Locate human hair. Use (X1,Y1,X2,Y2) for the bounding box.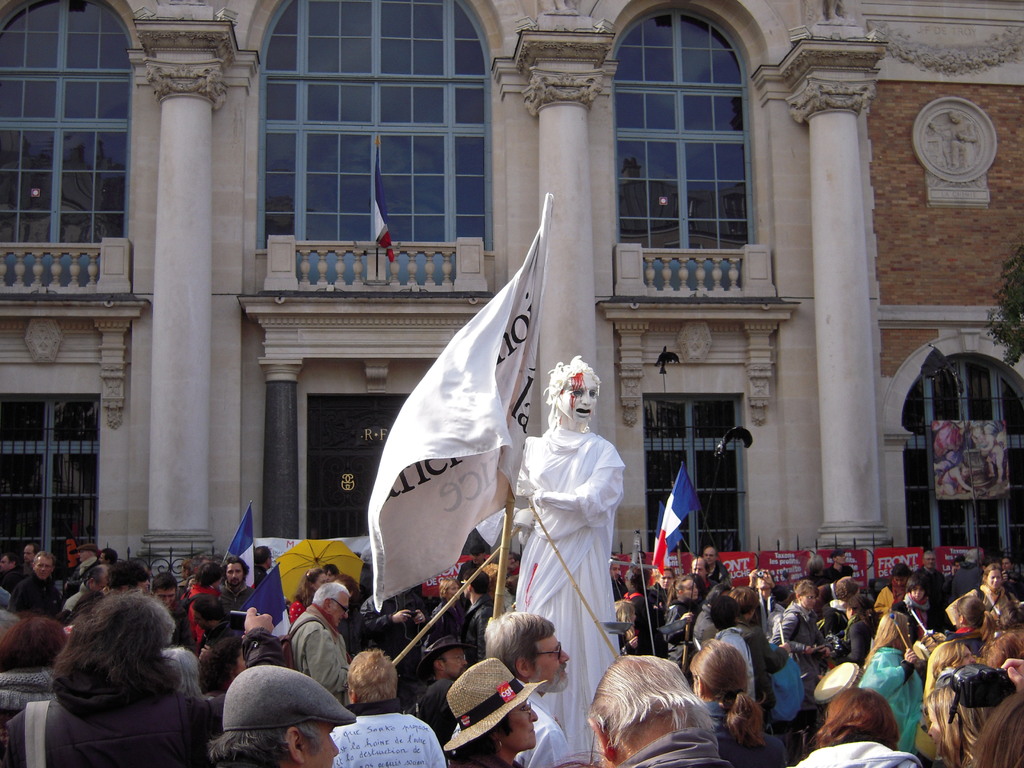
(805,553,826,578).
